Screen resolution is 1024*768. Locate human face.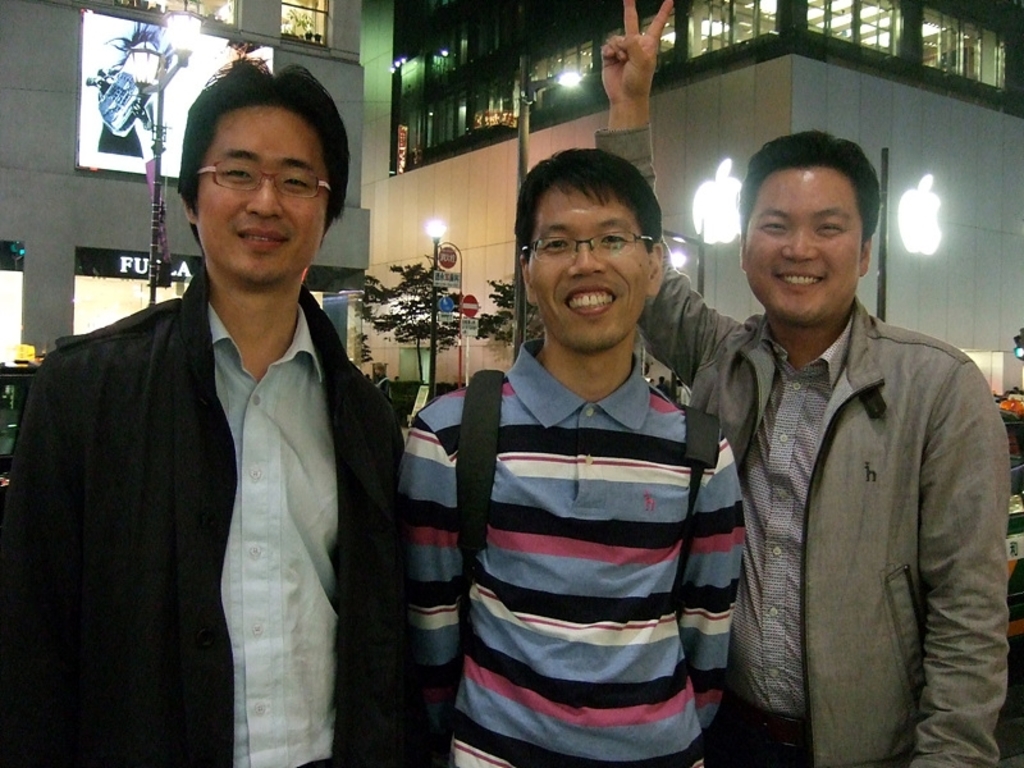
detection(744, 165, 864, 324).
